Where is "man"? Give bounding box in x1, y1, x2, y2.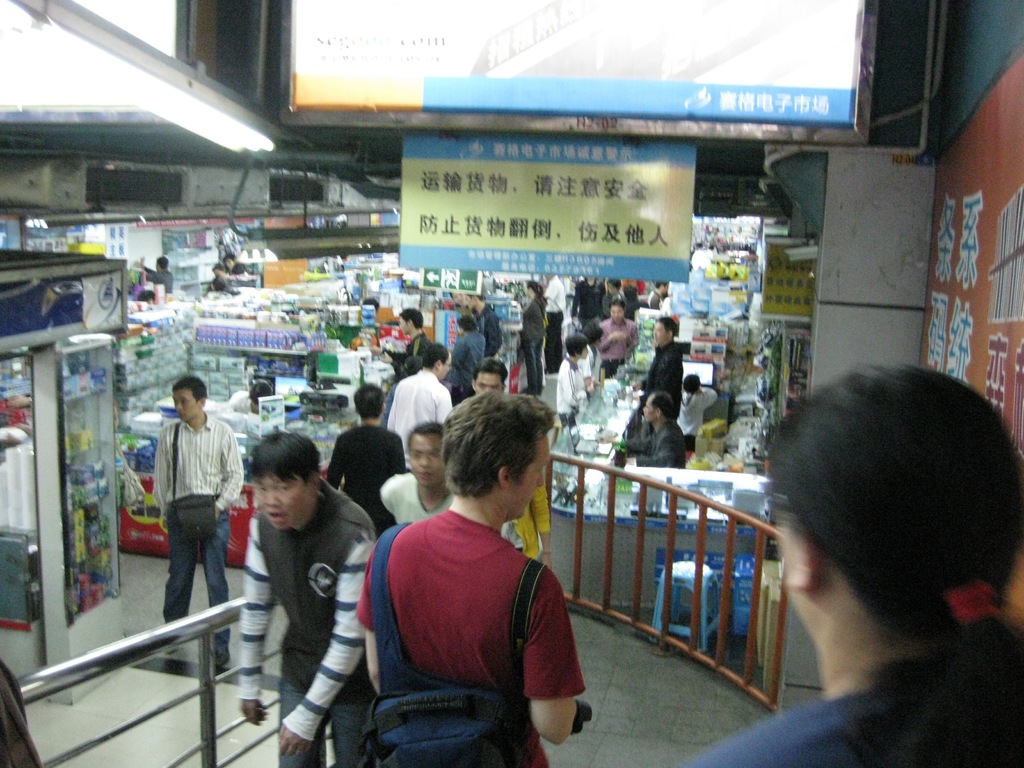
599, 305, 636, 373.
